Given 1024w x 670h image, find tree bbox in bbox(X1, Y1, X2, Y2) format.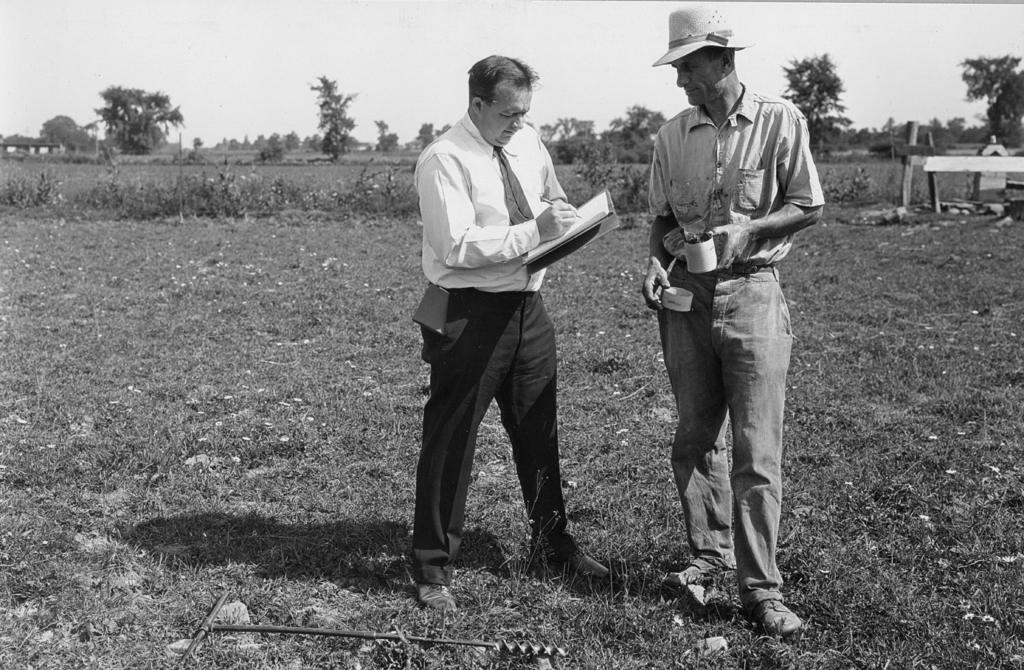
bbox(369, 110, 406, 153).
